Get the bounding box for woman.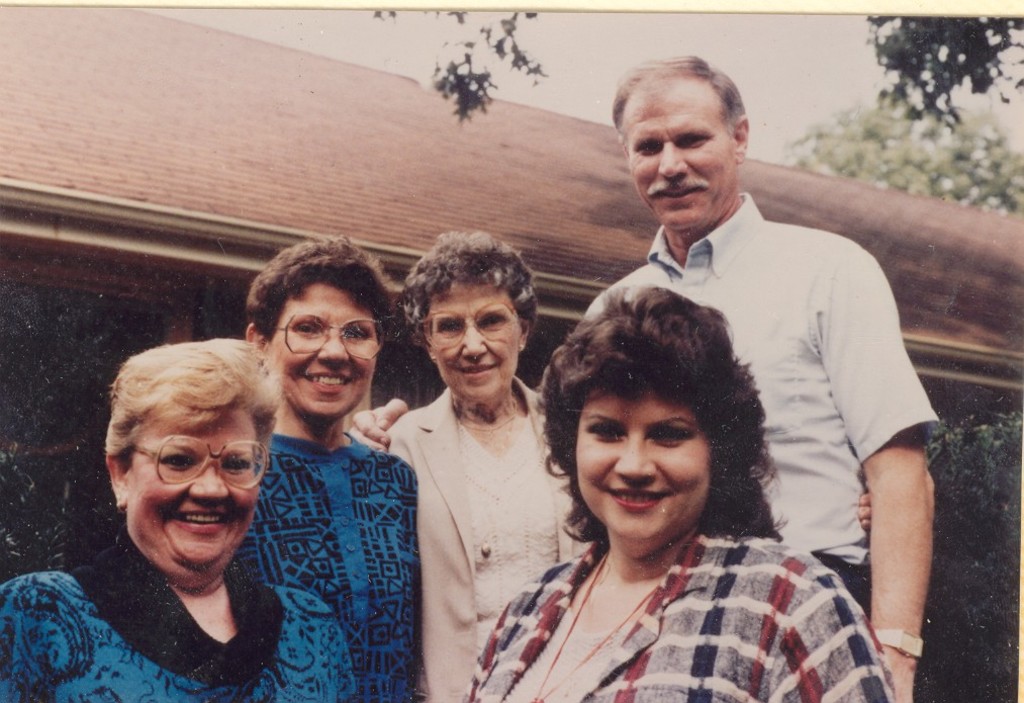
BBox(0, 335, 357, 702).
